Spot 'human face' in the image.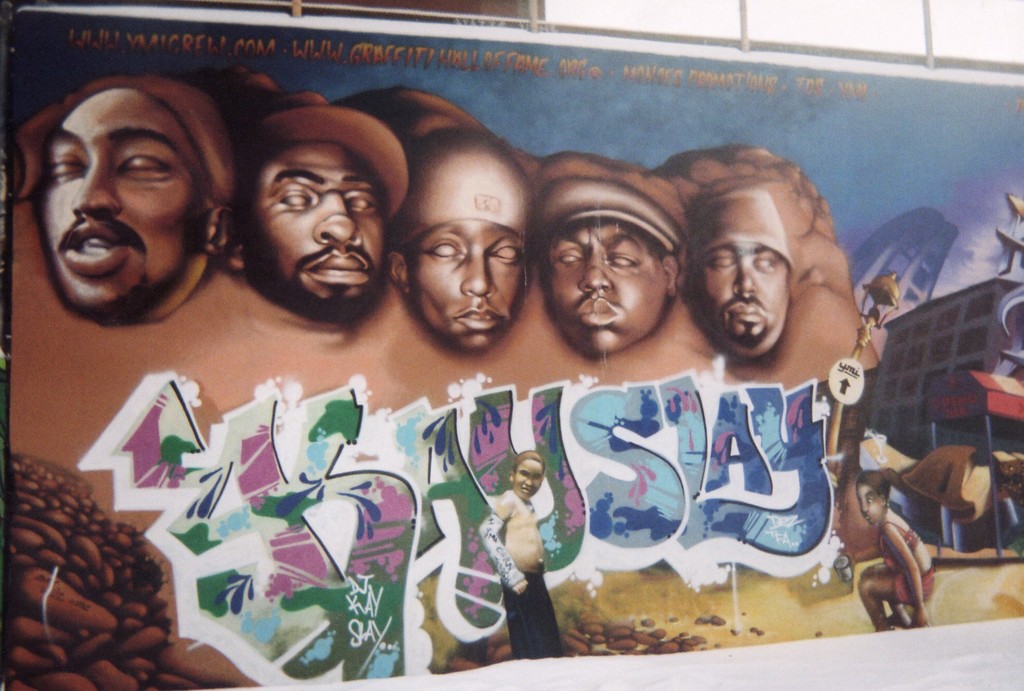
'human face' found at 396 163 529 352.
